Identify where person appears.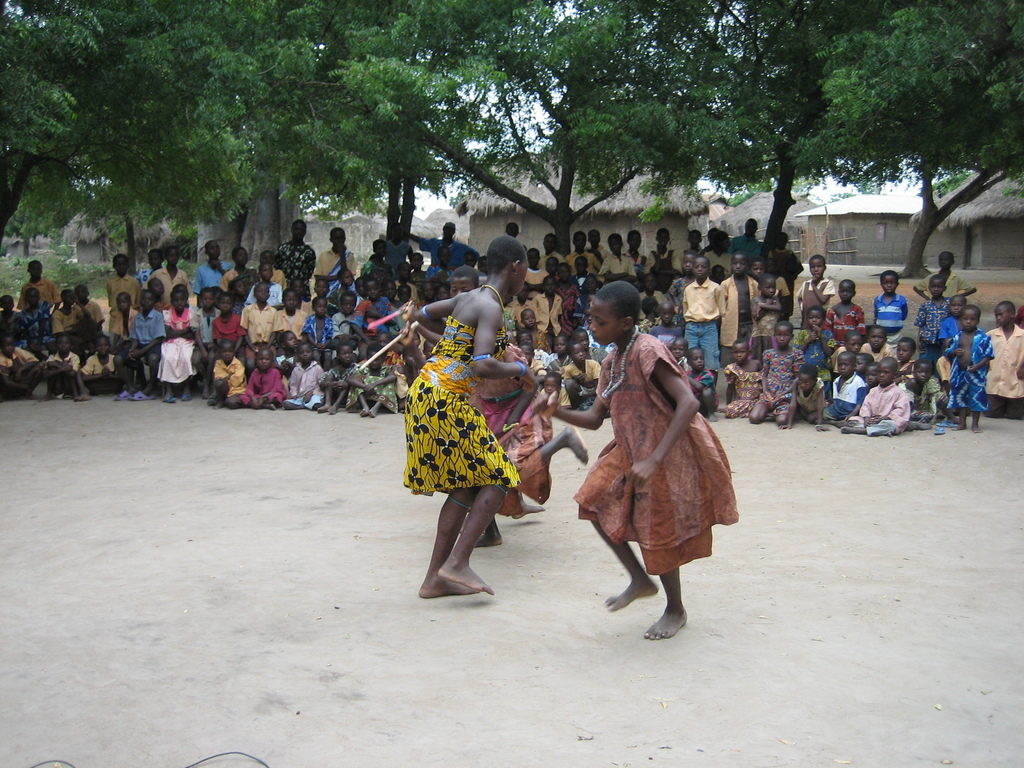
Appears at bbox=(381, 234, 549, 626).
